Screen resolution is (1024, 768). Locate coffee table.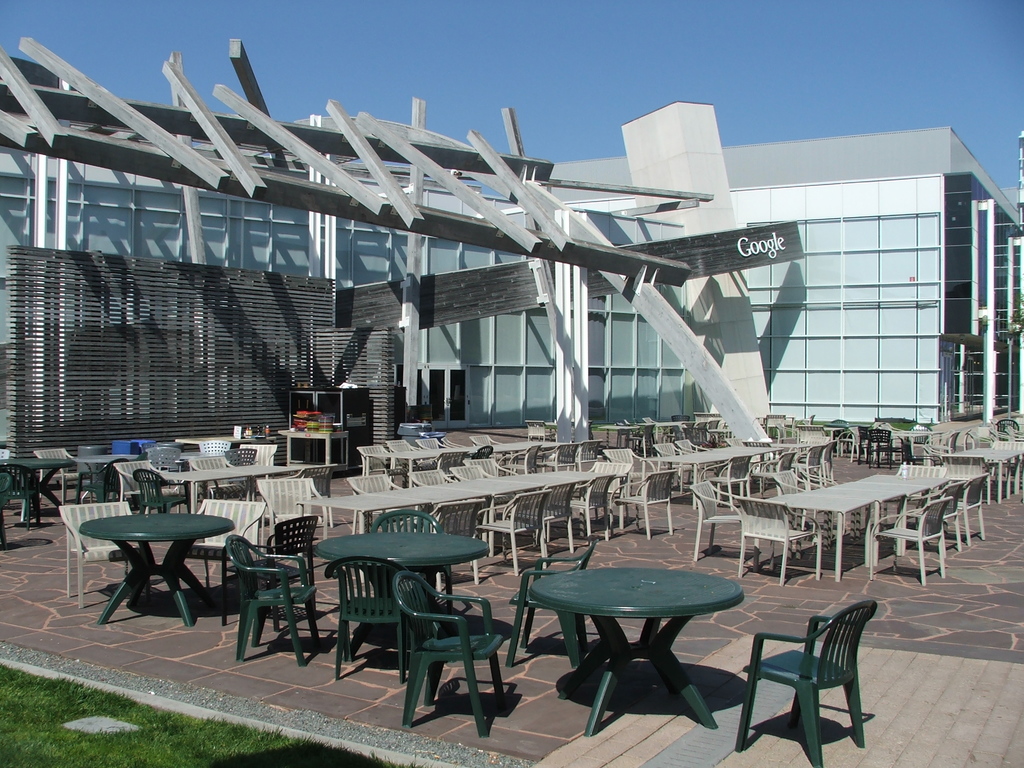
<bbox>646, 443, 780, 500</bbox>.
